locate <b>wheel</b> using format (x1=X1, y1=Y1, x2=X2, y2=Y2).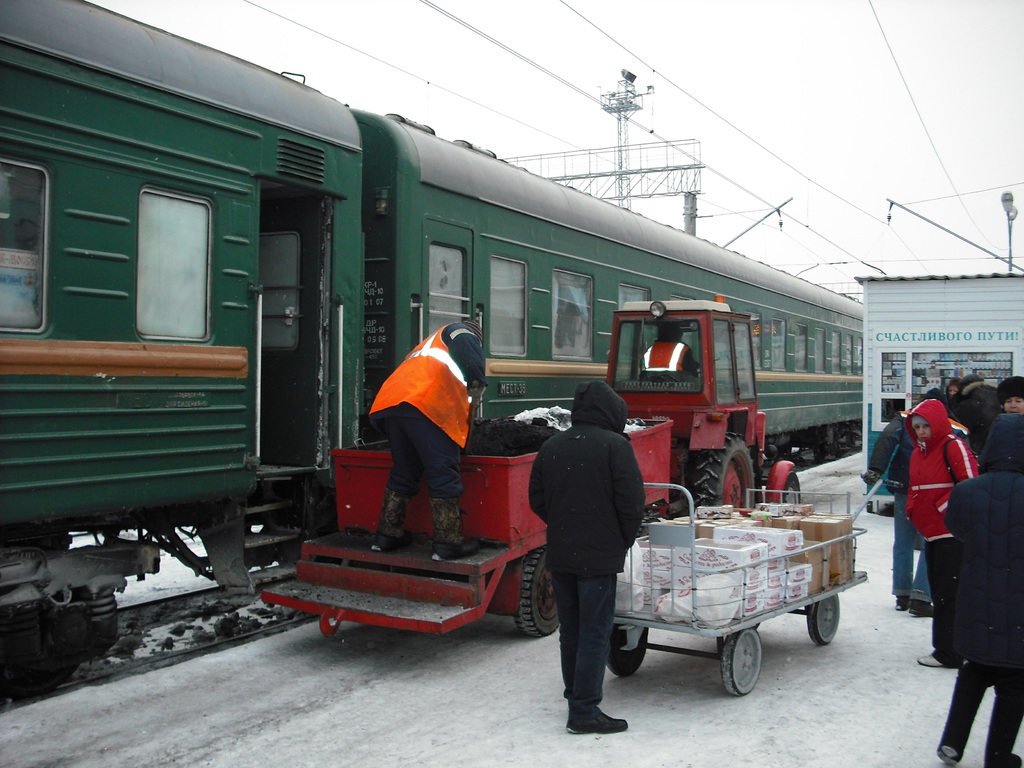
(x1=515, y1=550, x2=558, y2=641).
